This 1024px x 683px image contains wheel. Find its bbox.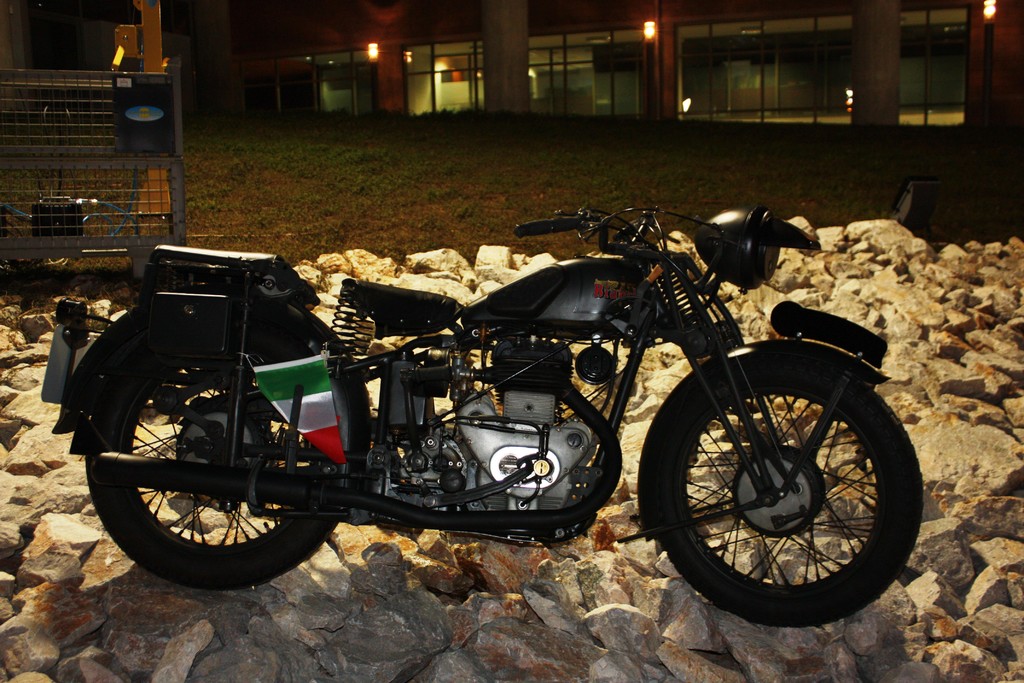
bbox(650, 359, 921, 623).
